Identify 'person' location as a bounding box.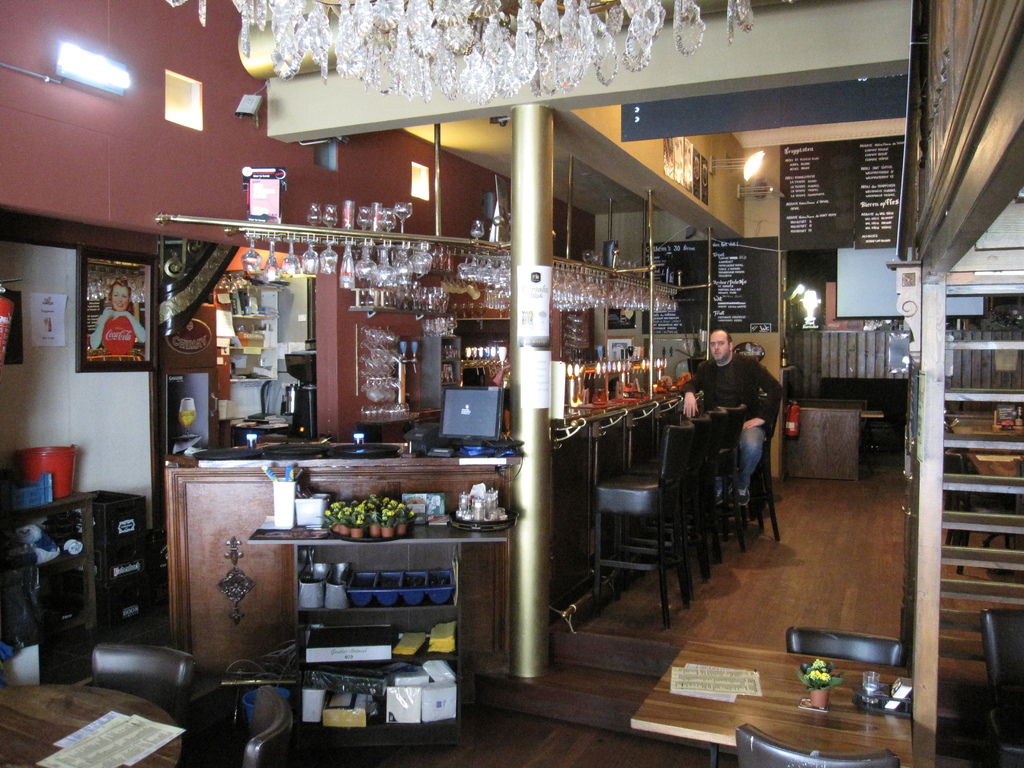
BBox(82, 279, 147, 348).
